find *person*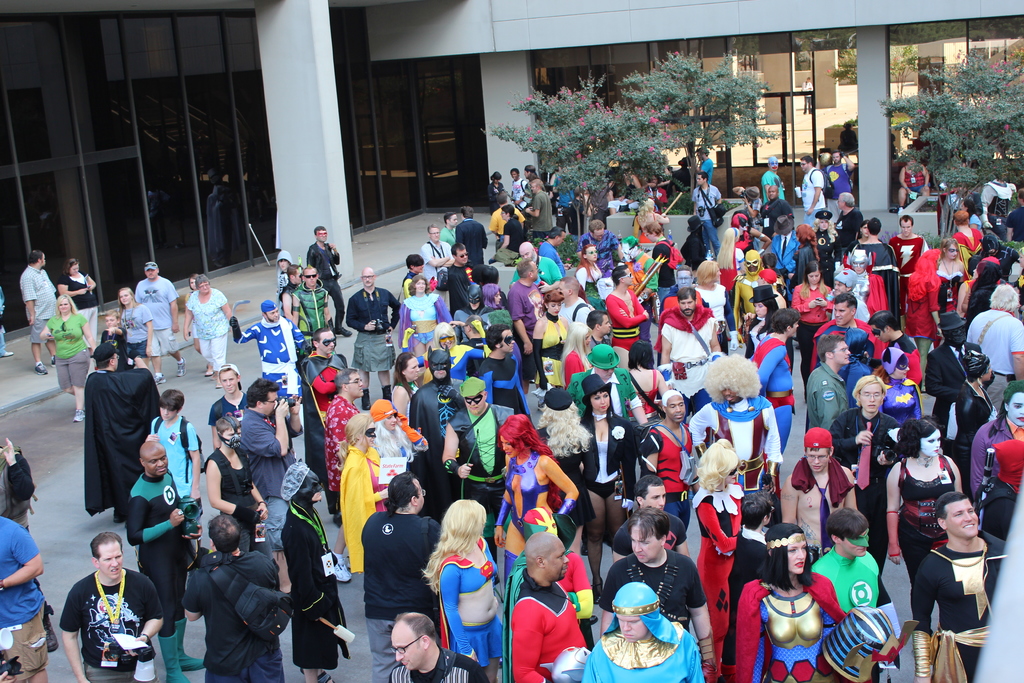
349,473,442,653
